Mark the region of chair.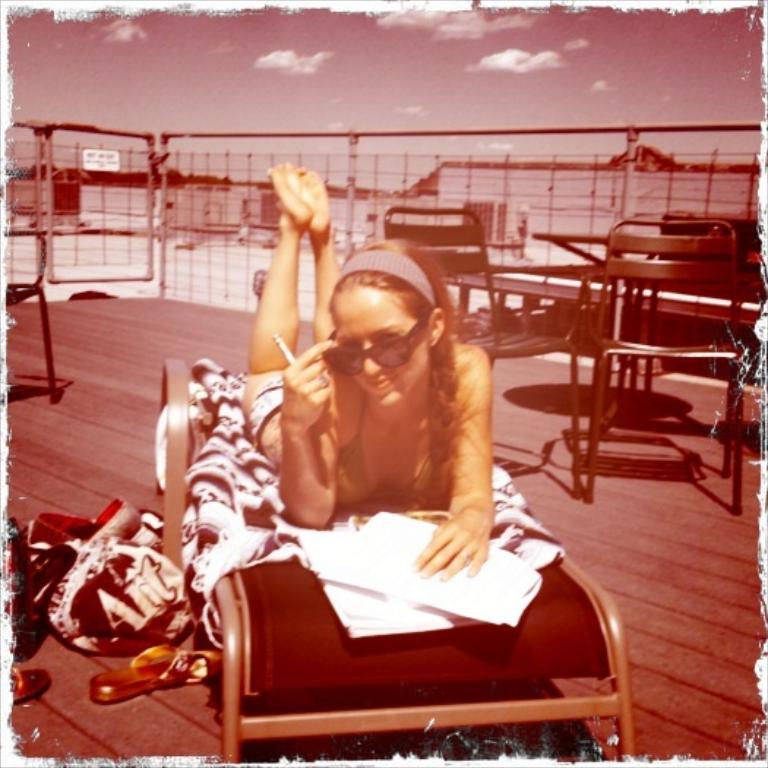
Region: (left=392, top=209, right=575, bottom=493).
